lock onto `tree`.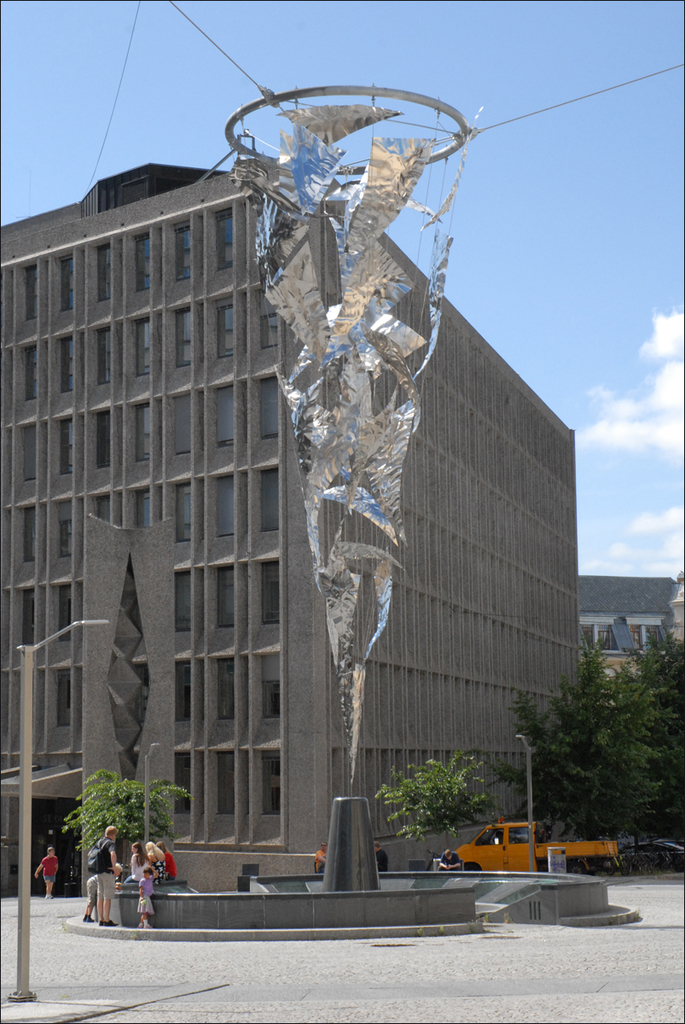
Locked: 372,752,496,844.
